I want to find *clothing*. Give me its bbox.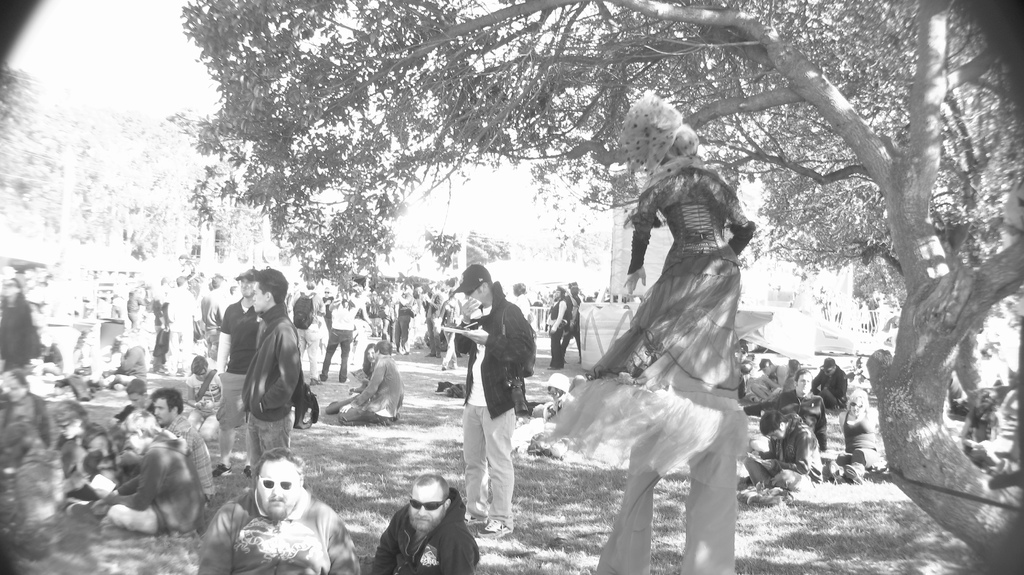
<region>557, 300, 584, 363</region>.
